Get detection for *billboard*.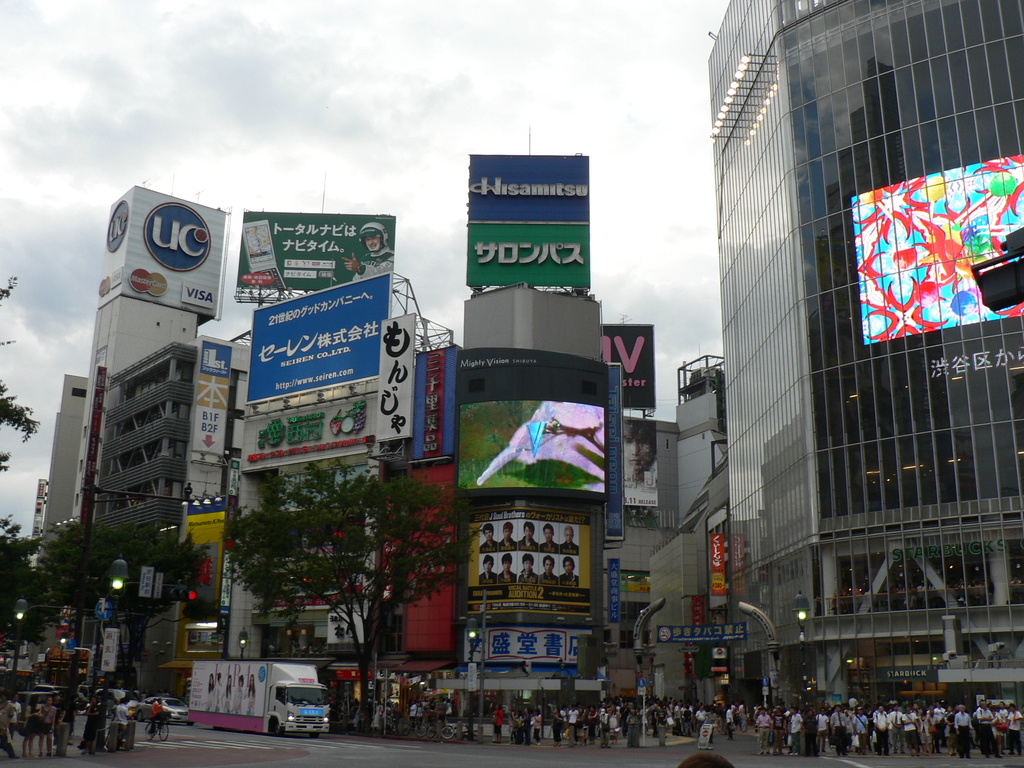
Detection: select_region(248, 394, 372, 470).
